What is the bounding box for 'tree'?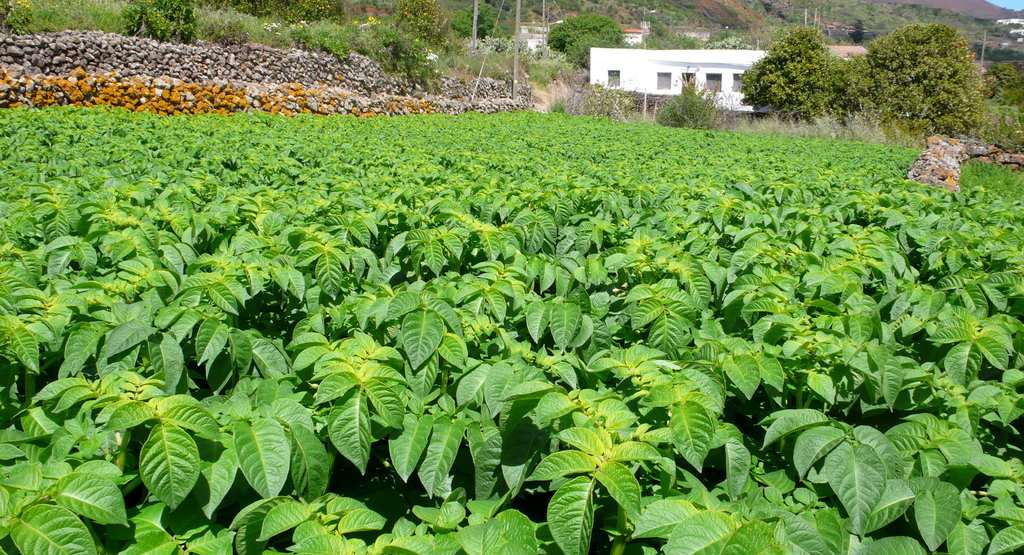
pyautogui.locateOnScreen(546, 13, 634, 51).
